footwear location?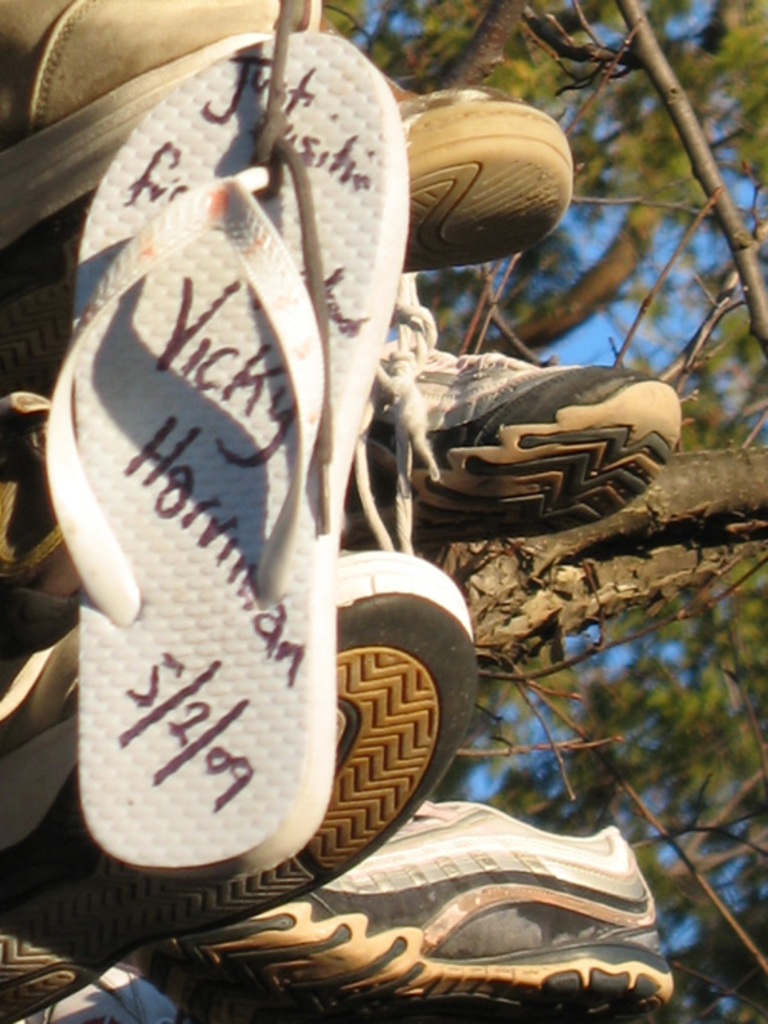
BBox(349, 342, 682, 548)
